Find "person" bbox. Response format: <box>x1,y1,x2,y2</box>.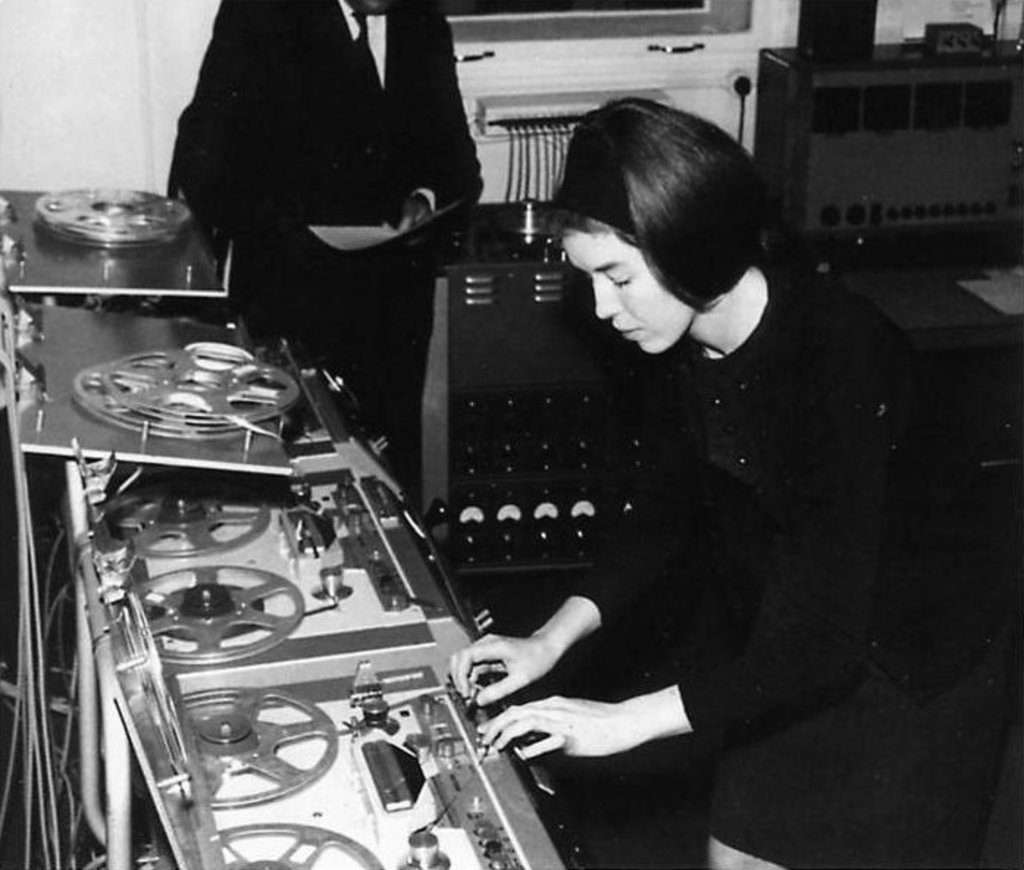
<box>447,97,974,869</box>.
